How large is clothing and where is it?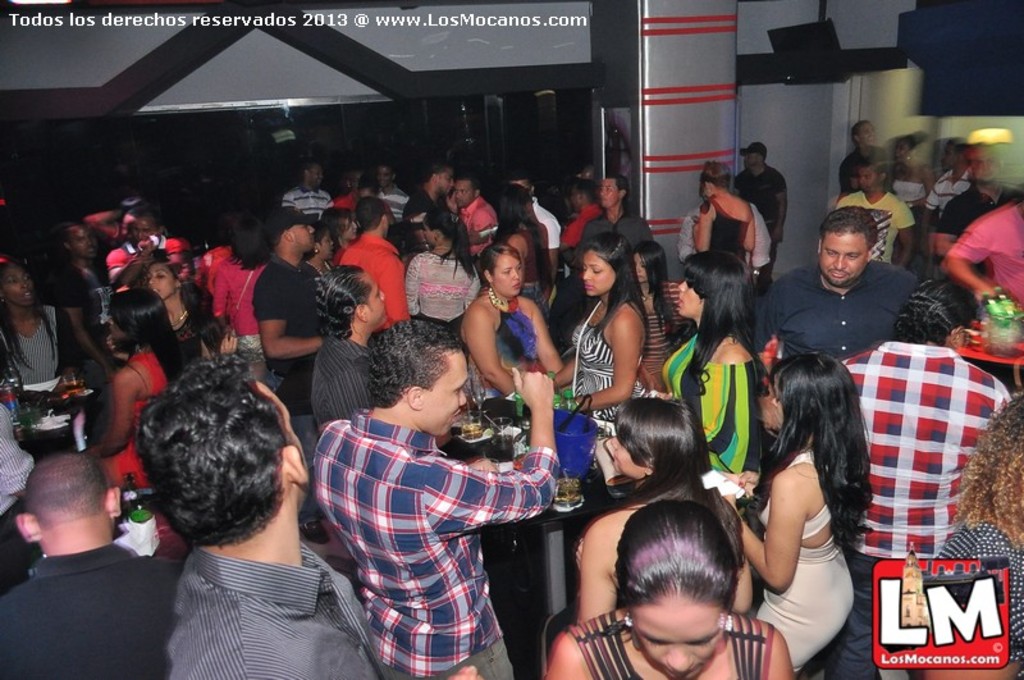
Bounding box: locate(728, 159, 788, 250).
